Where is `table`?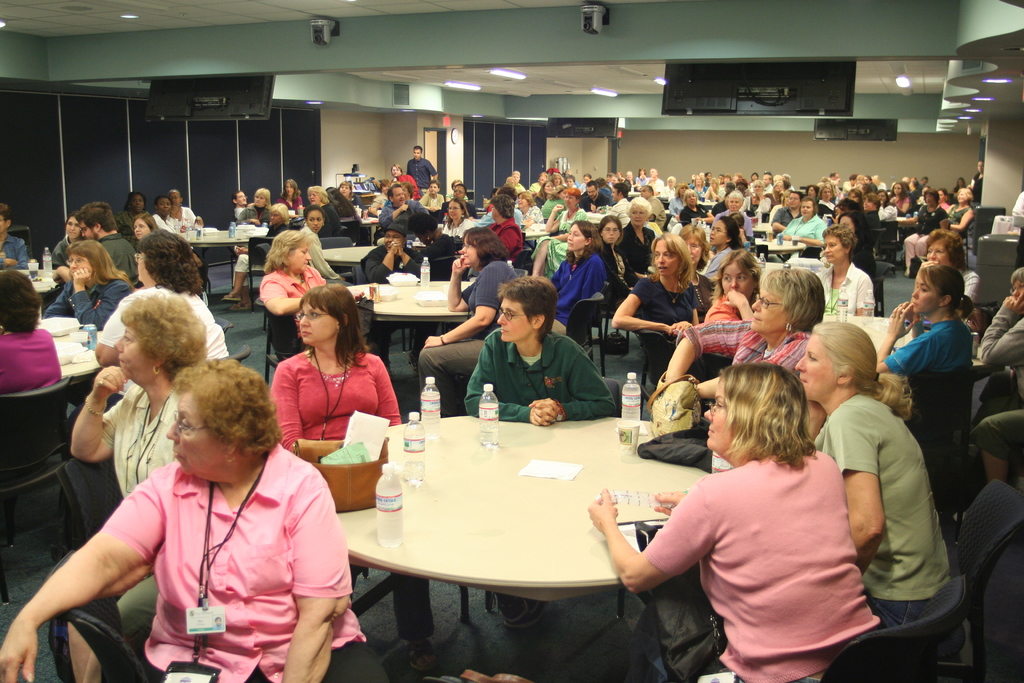
BBox(324, 247, 371, 269).
